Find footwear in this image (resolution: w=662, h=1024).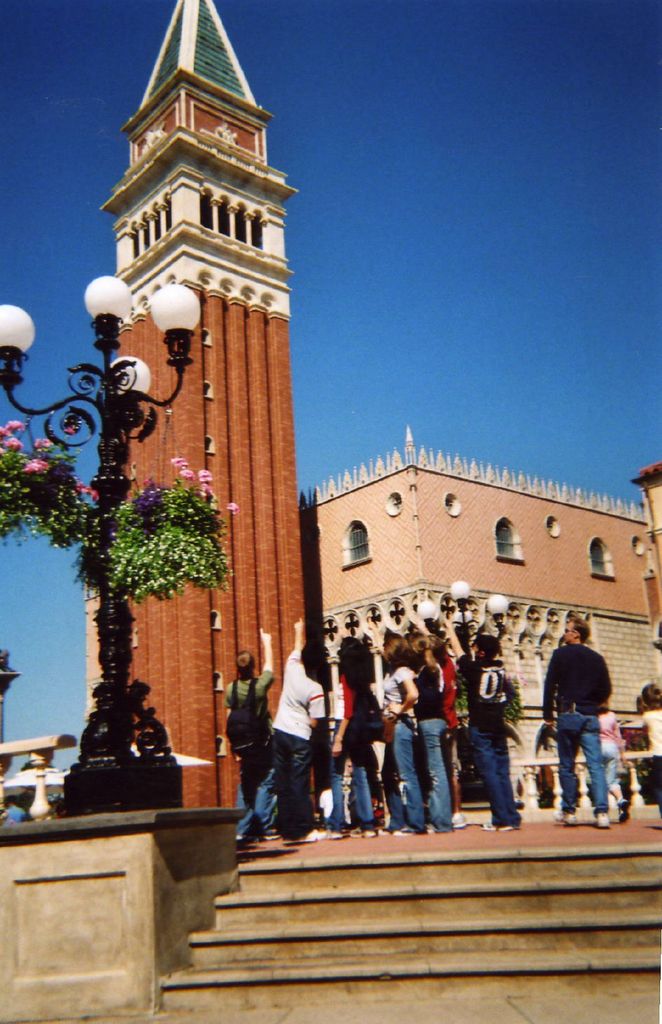
(548, 806, 579, 830).
